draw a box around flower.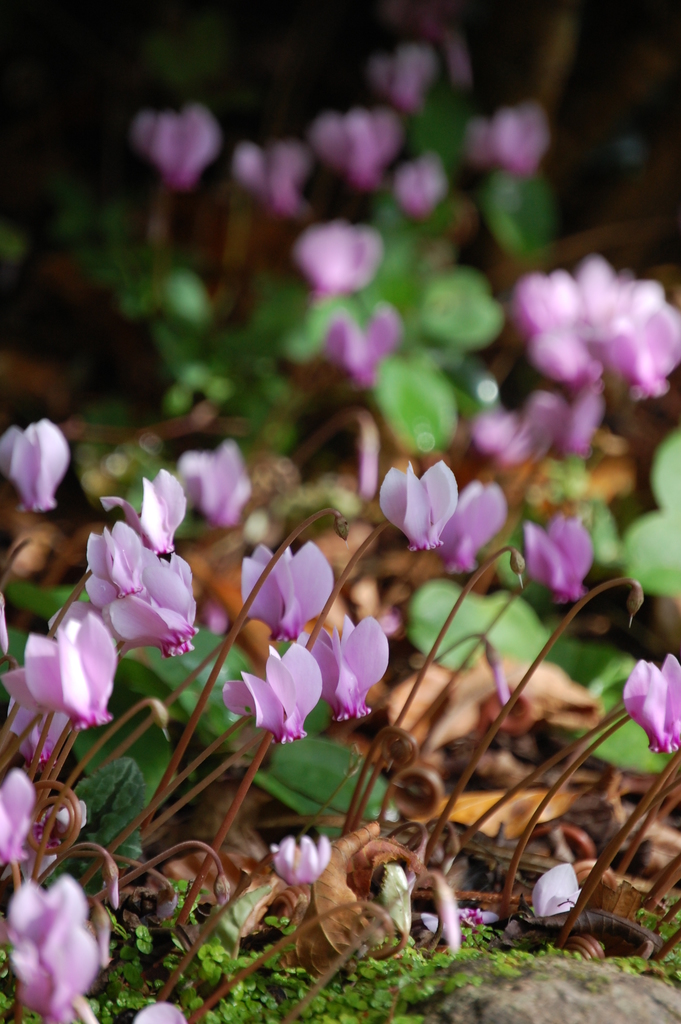
230,138,317,207.
